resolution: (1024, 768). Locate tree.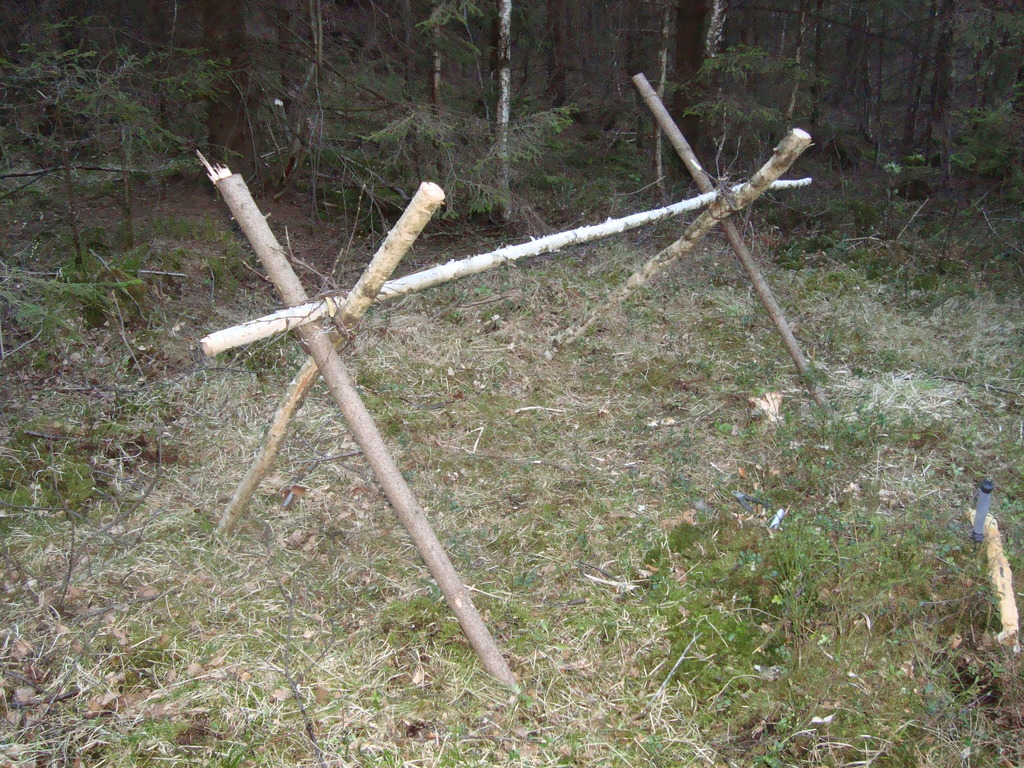
crop(659, 1, 726, 184).
